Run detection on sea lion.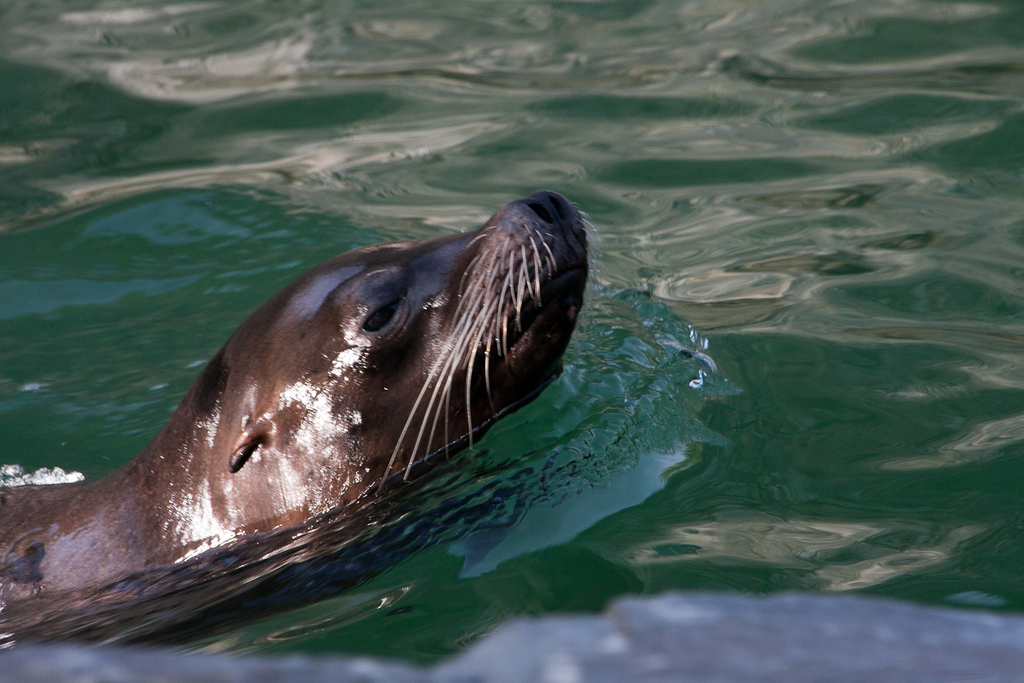
Result: box=[0, 187, 592, 618].
